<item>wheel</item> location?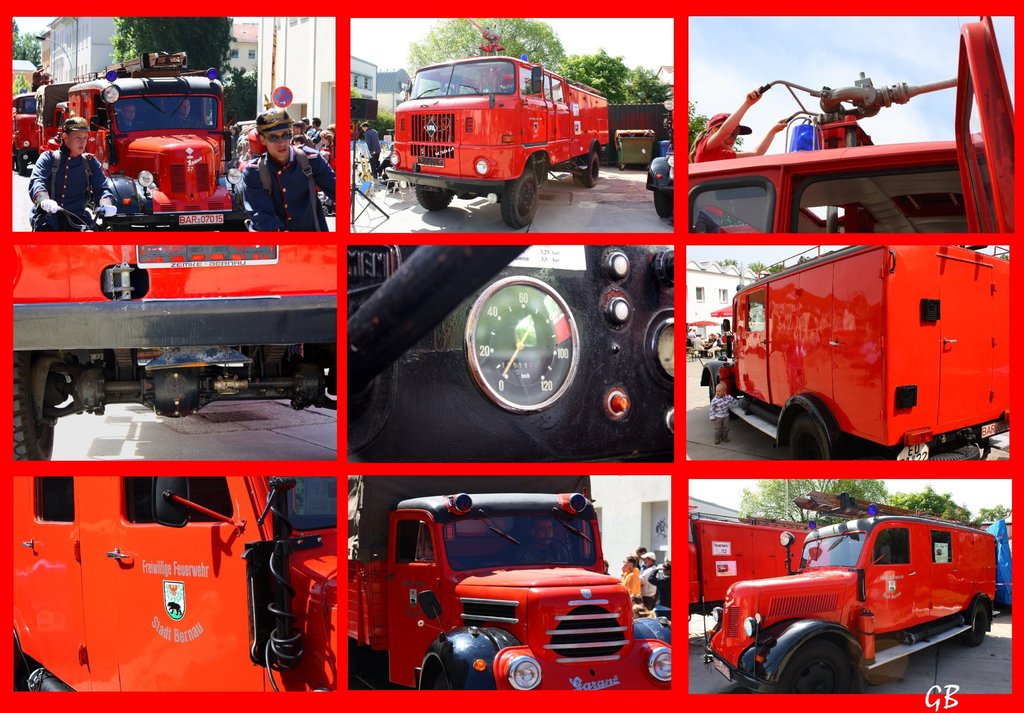
x1=963 y1=597 x2=995 y2=645
